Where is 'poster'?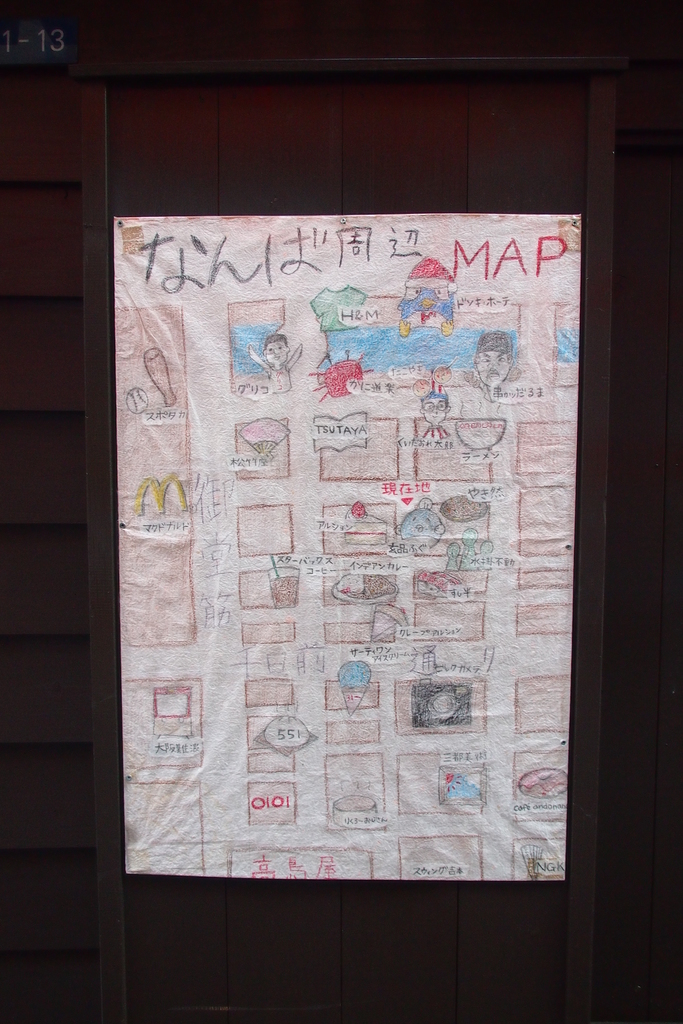
l=119, t=212, r=582, b=882.
